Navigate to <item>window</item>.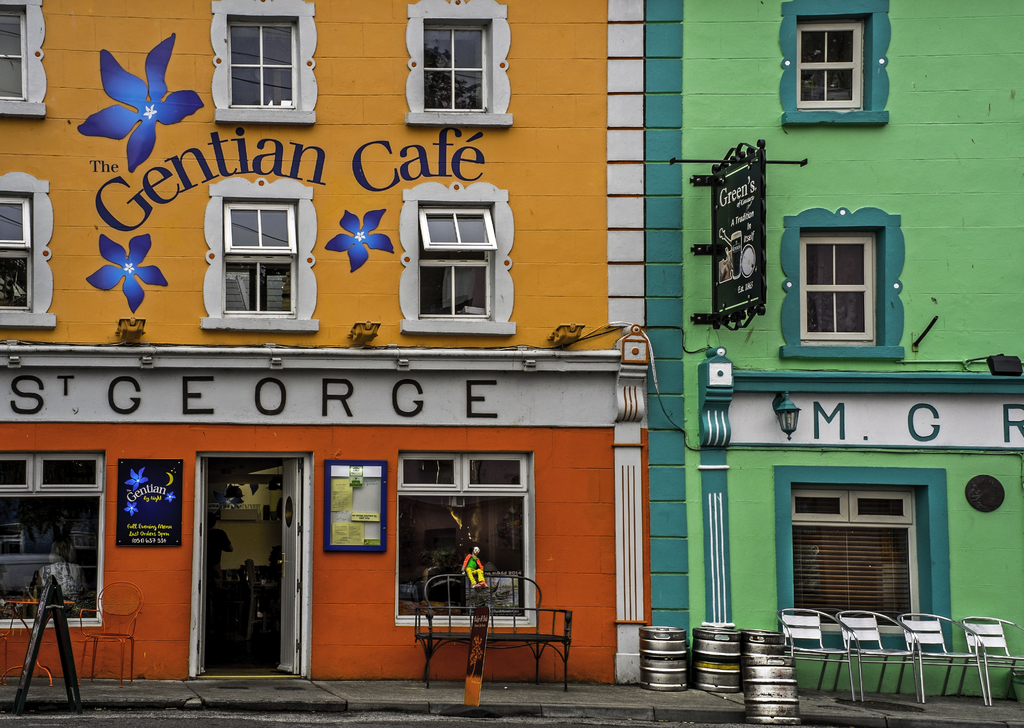
Navigation target: 2/197/35/311.
